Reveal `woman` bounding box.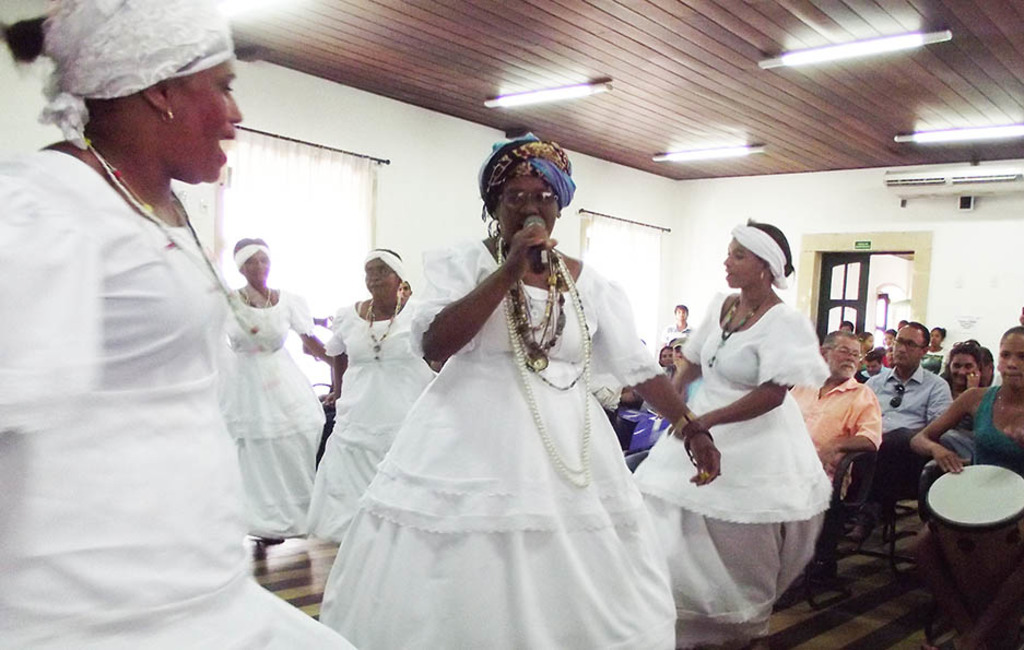
Revealed: {"left": 336, "top": 152, "right": 730, "bottom": 649}.
